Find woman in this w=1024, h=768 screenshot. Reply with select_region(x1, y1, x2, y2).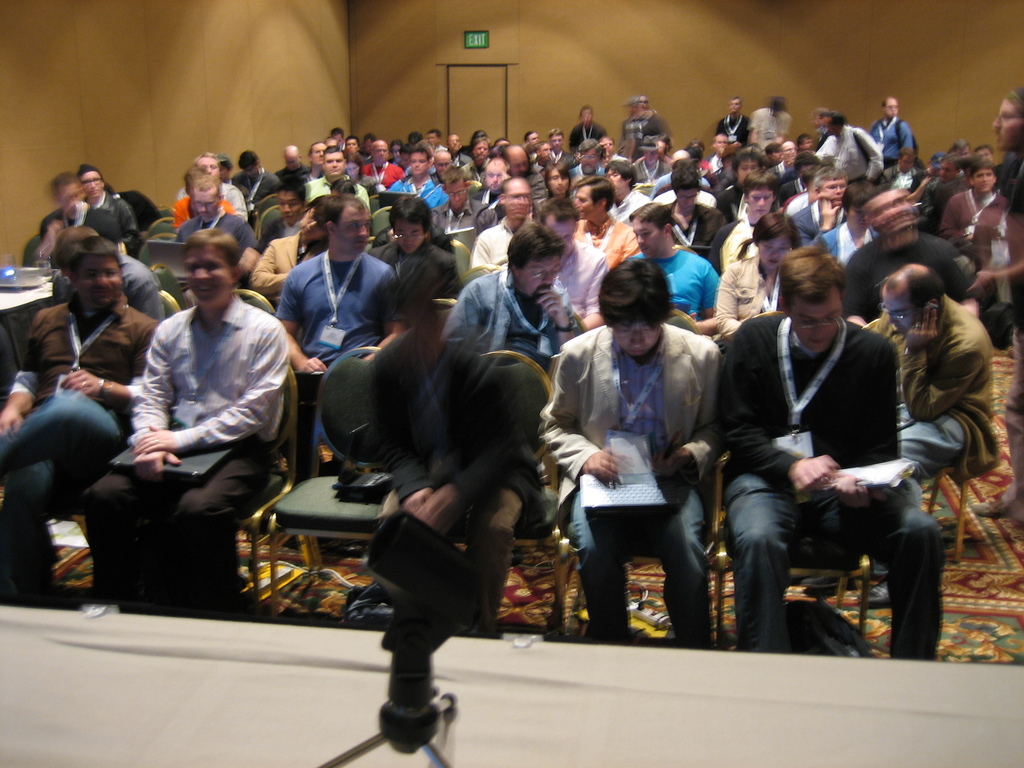
select_region(248, 194, 330, 307).
